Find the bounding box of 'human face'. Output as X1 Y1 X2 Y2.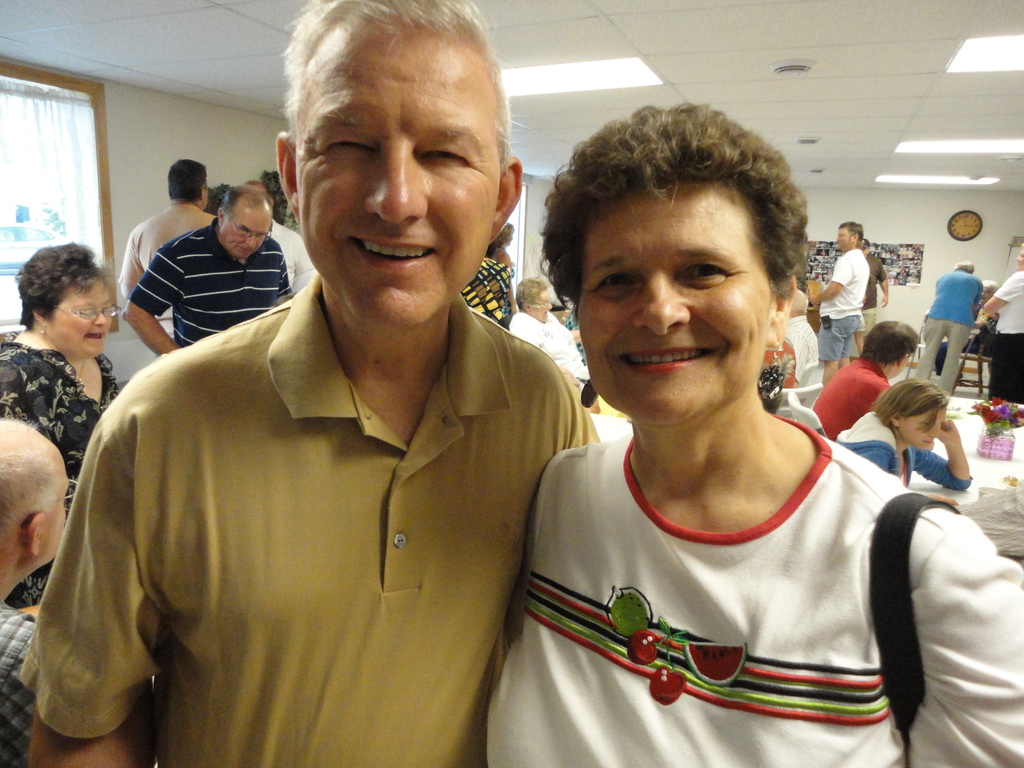
535 293 548 317.
